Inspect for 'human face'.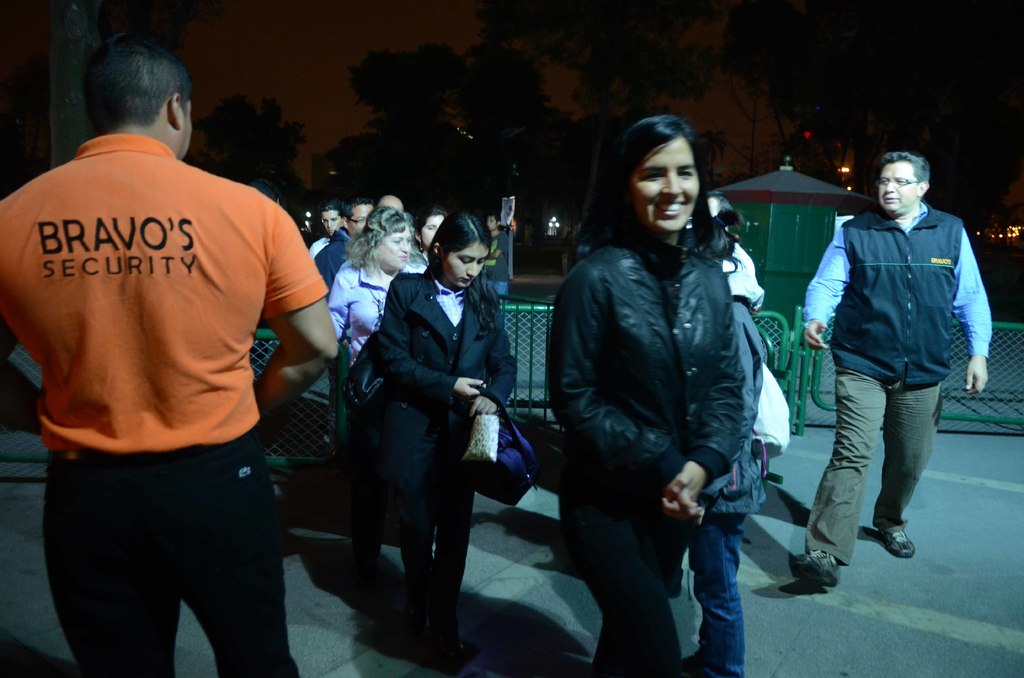
Inspection: detection(423, 212, 444, 246).
